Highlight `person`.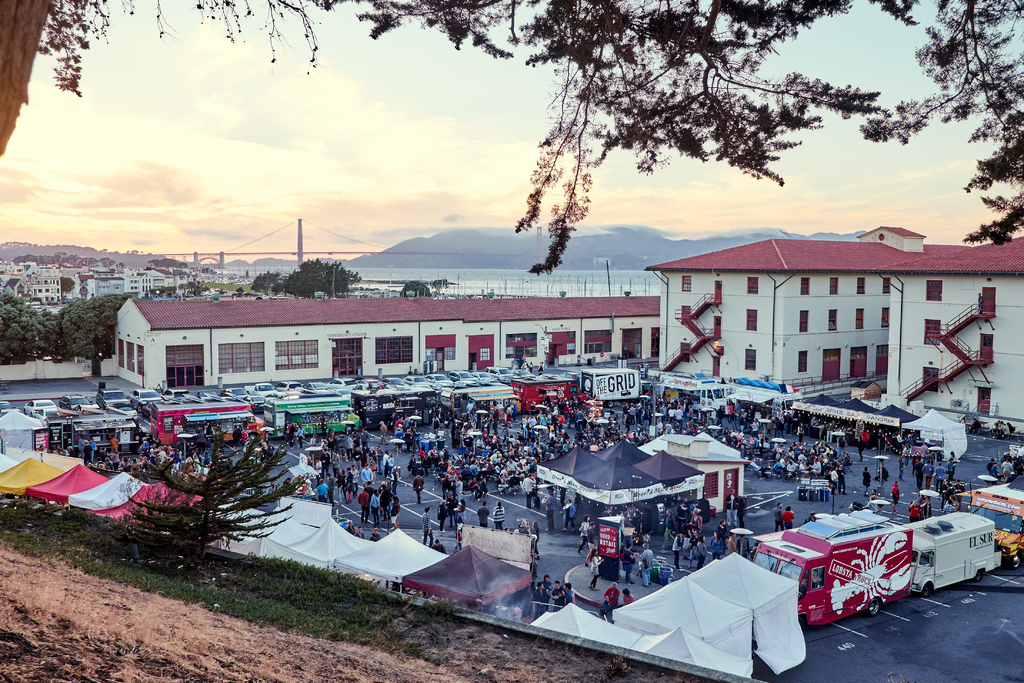
Highlighted region: pyautogui.locateOnScreen(477, 498, 488, 531).
